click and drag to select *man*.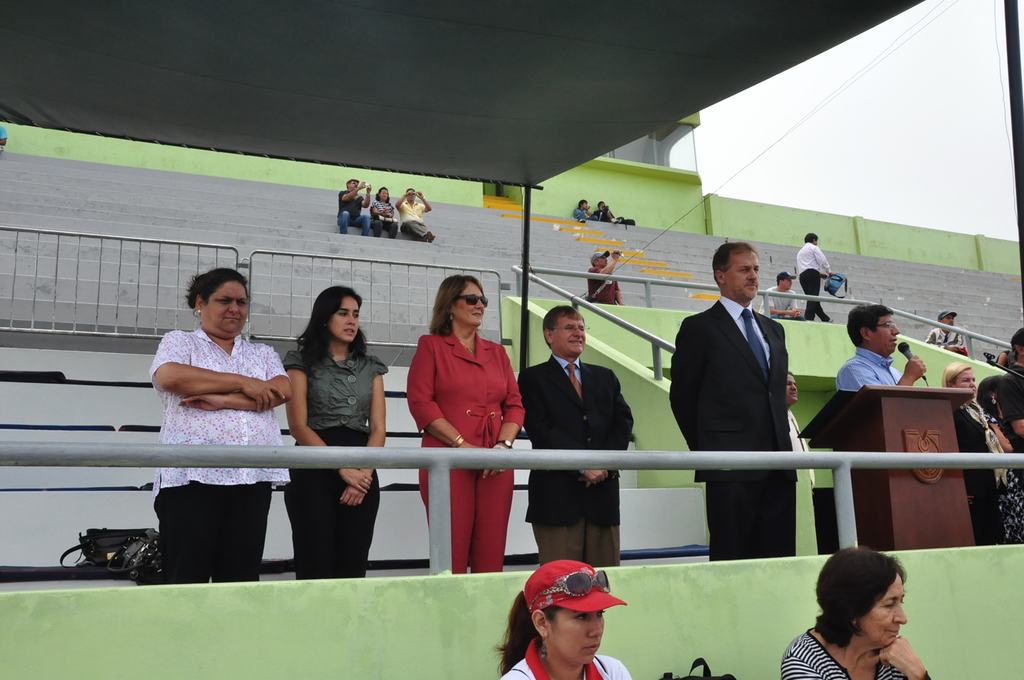
Selection: [left=573, top=201, right=593, bottom=219].
